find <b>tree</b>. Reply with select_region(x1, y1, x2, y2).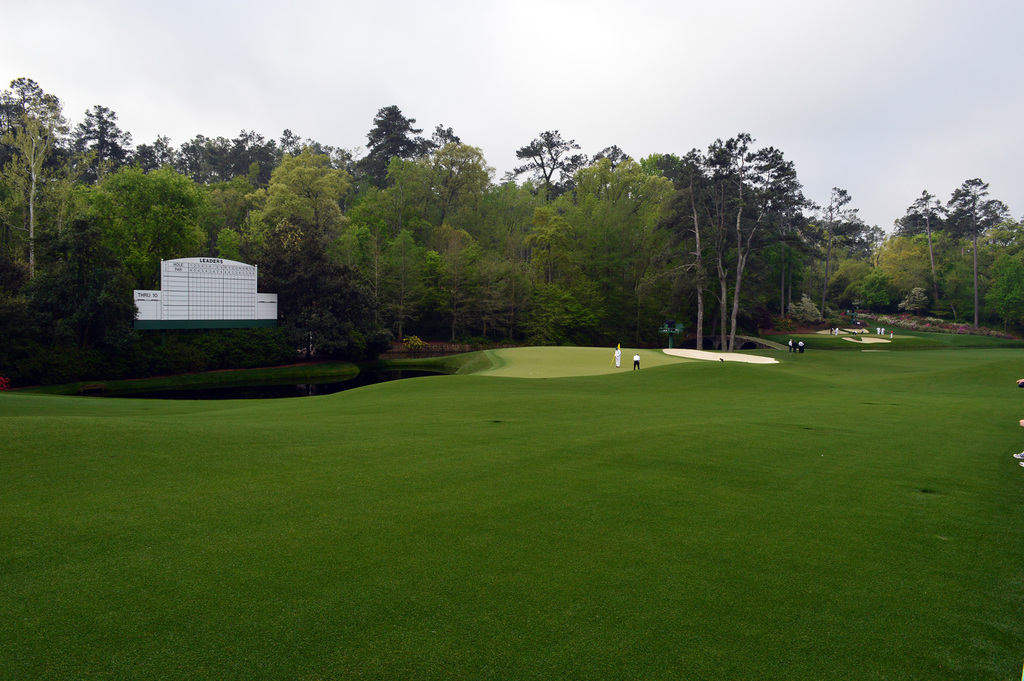
select_region(893, 188, 943, 310).
